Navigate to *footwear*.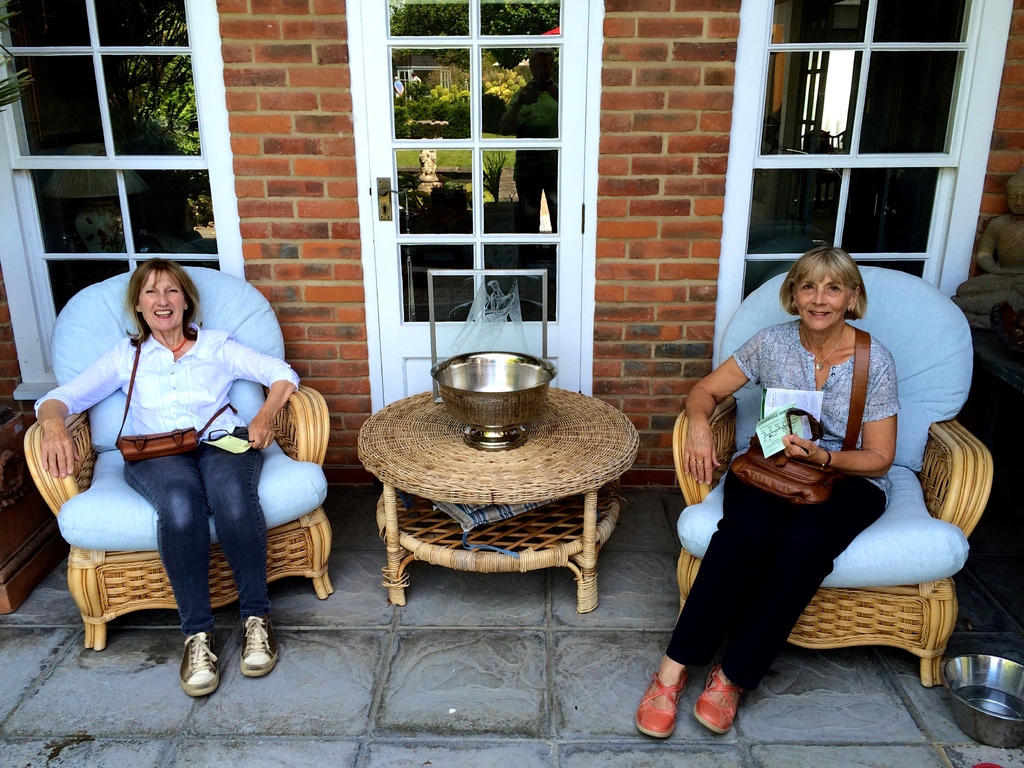
Navigation target: (left=235, top=611, right=277, bottom=679).
